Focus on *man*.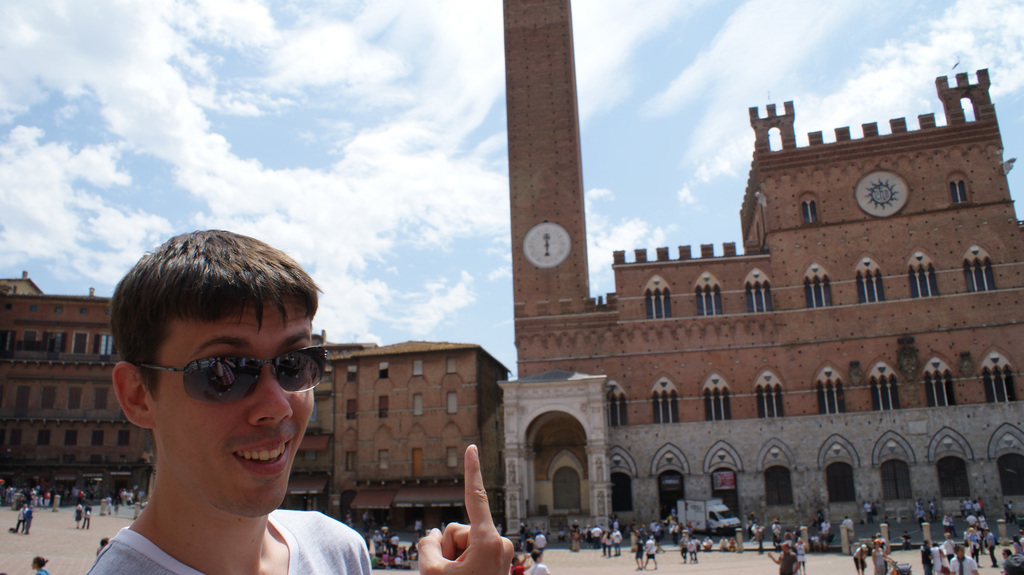
Focused at (128,118,550,572).
